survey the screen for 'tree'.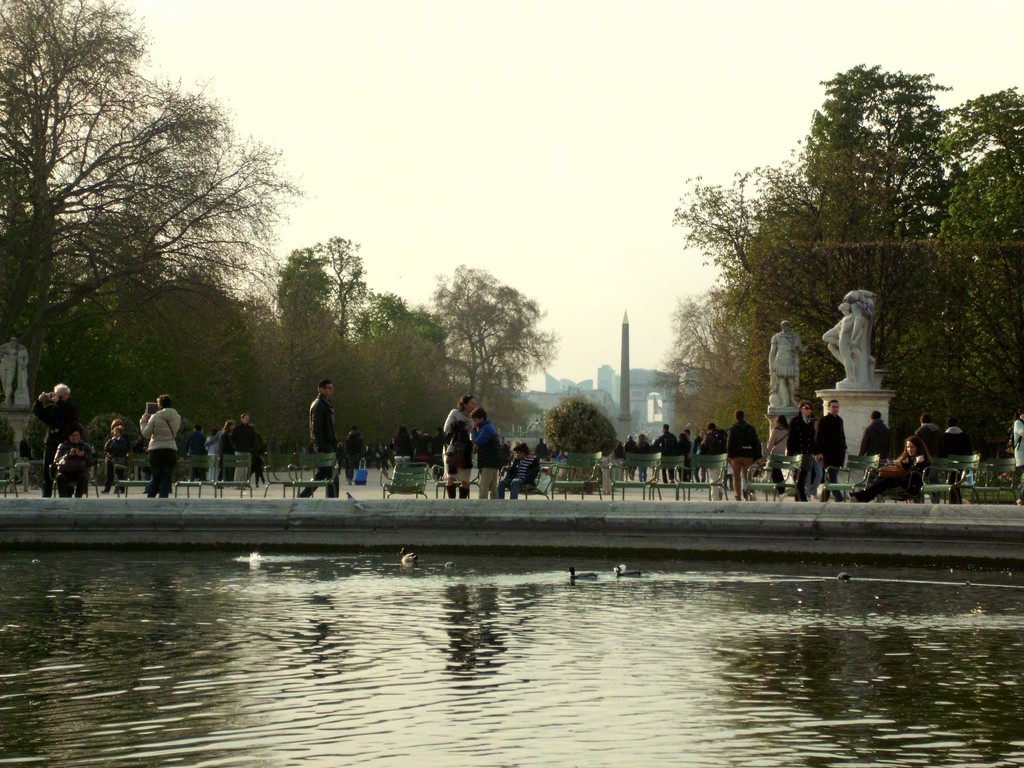
Survey found: box=[657, 50, 1023, 500].
